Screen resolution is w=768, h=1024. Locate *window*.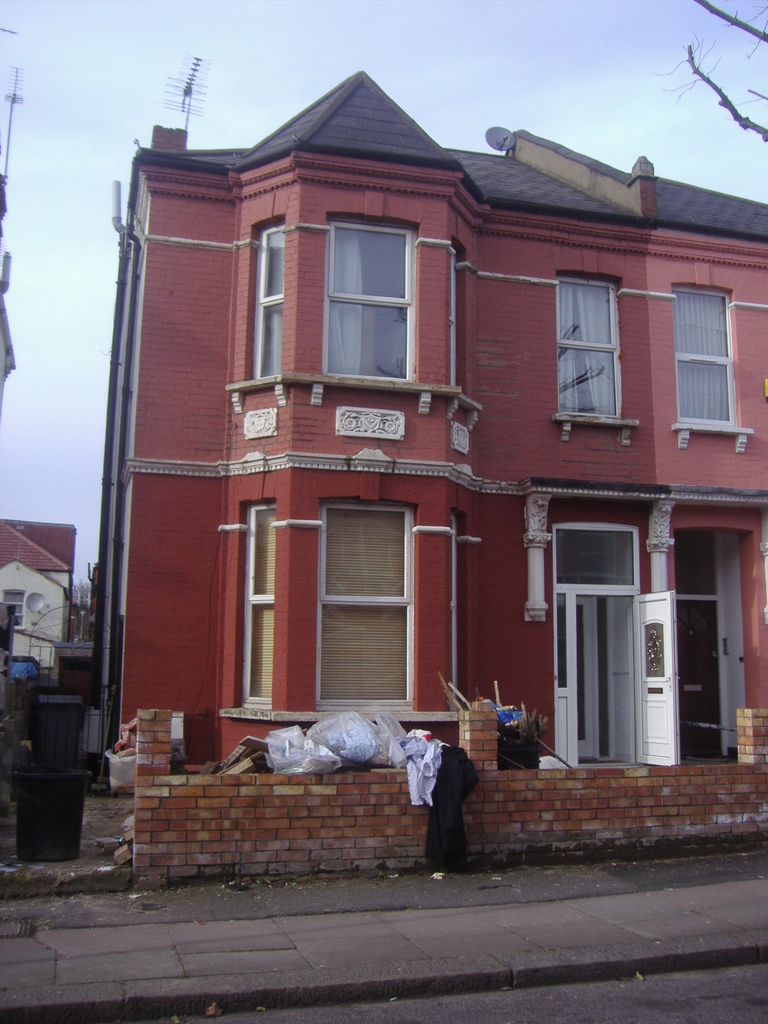
554, 267, 637, 460.
